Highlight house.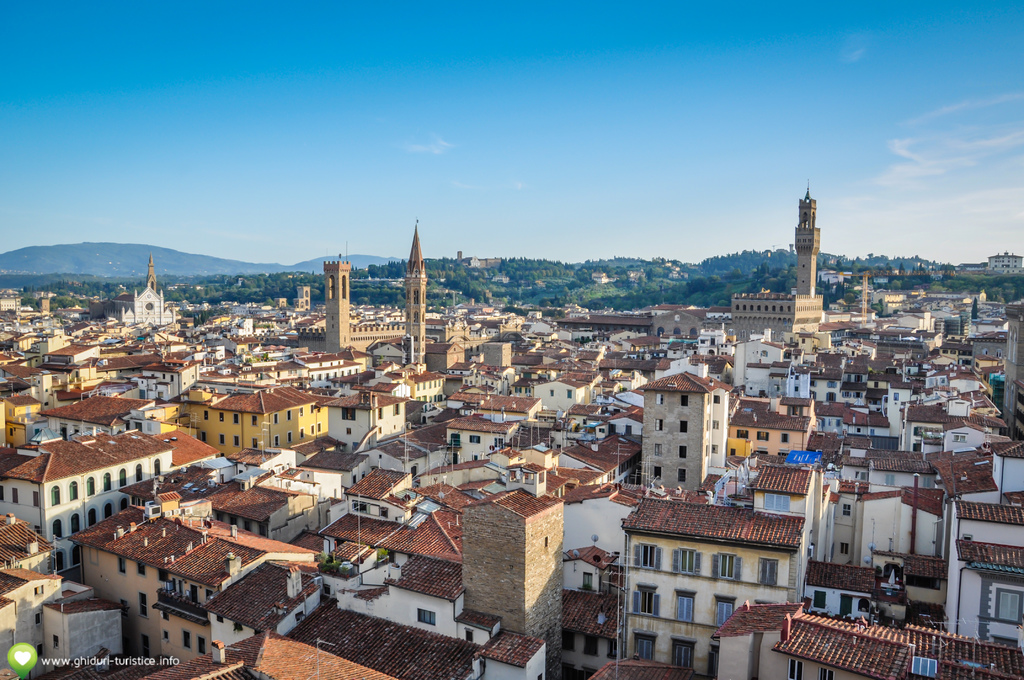
Highlighted region: 643:365:730:495.
